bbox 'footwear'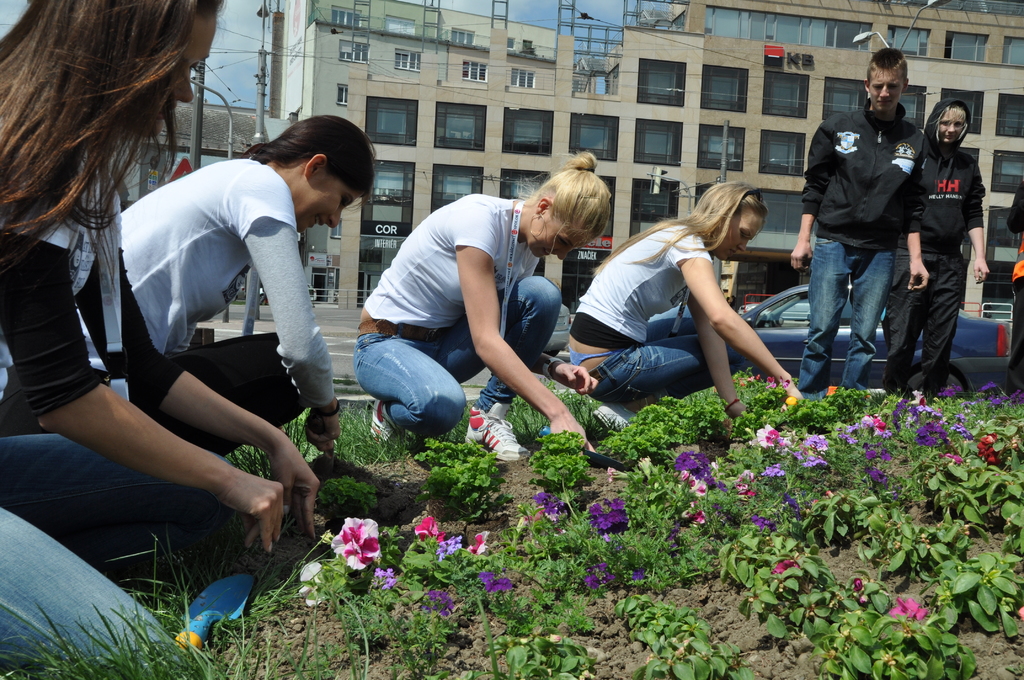
box(371, 395, 404, 449)
